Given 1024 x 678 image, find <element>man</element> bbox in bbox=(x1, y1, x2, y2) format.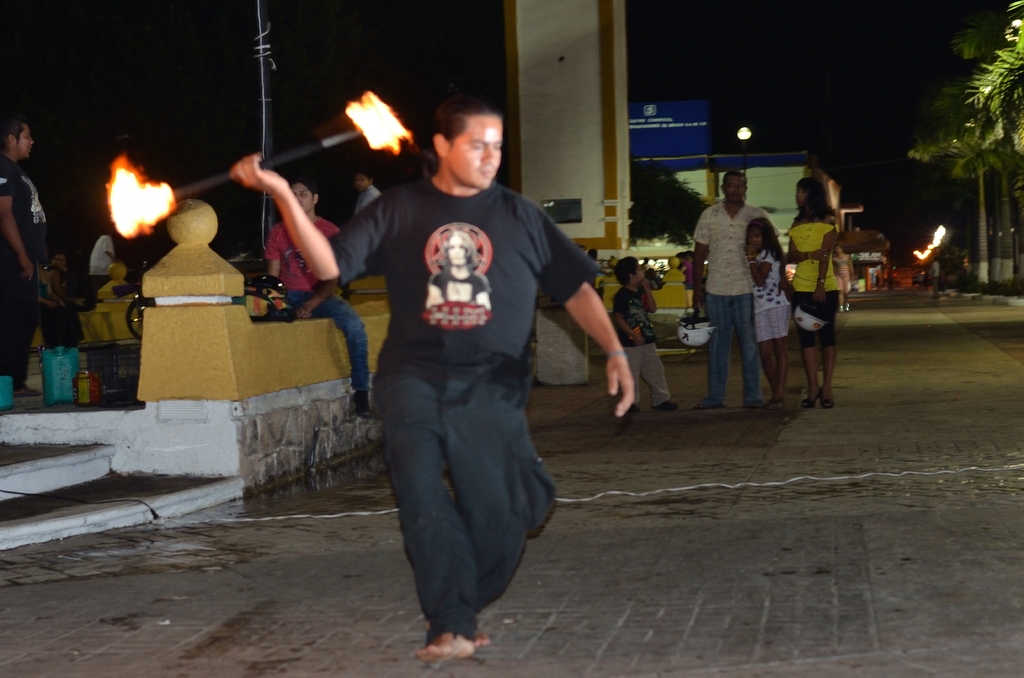
bbox=(0, 115, 61, 398).
